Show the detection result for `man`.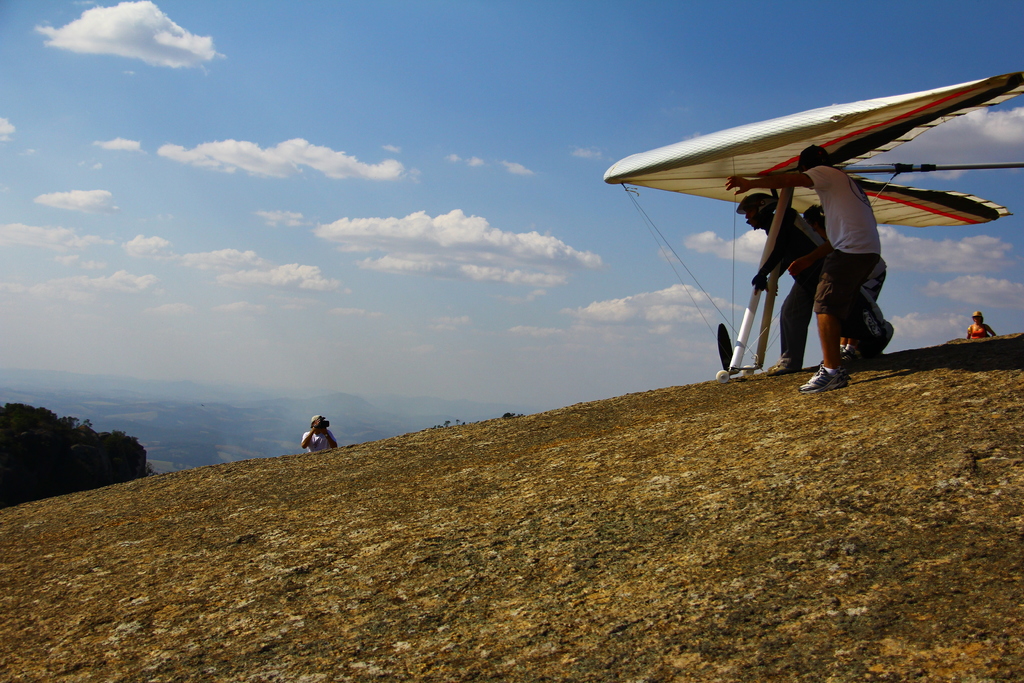
739 199 844 361.
